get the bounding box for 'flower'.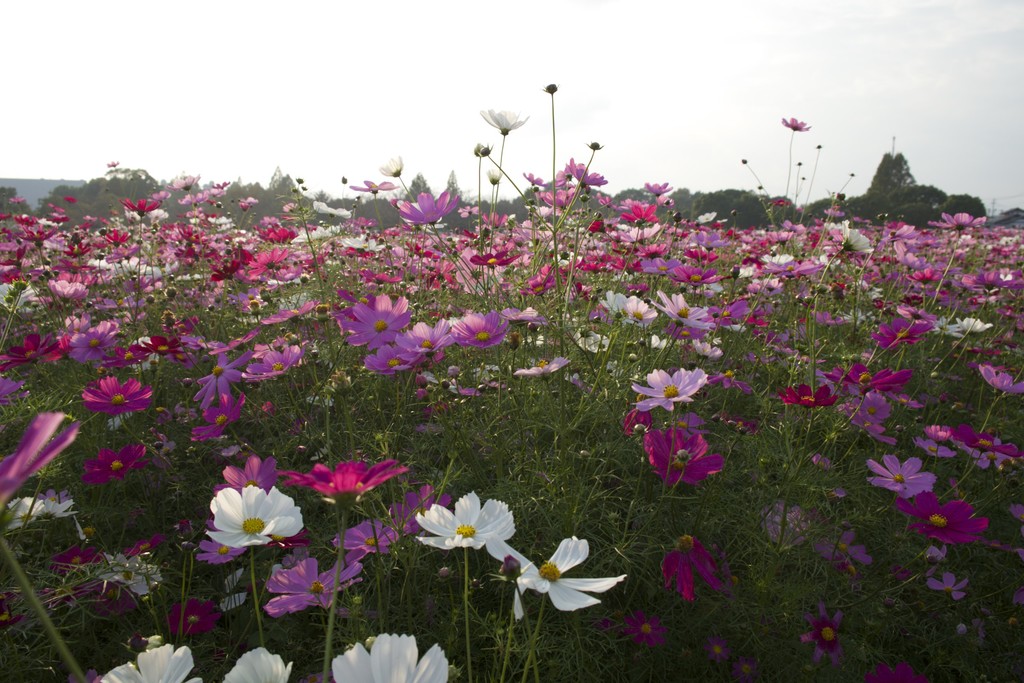
select_region(0, 409, 81, 511).
